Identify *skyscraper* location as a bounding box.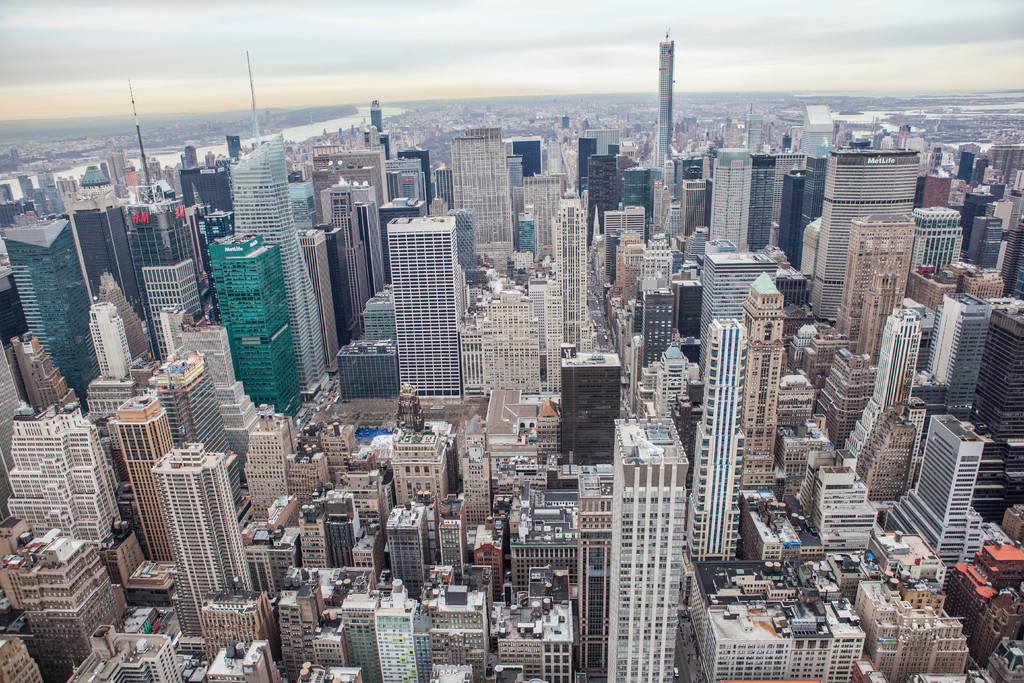
box=[6, 218, 86, 391].
